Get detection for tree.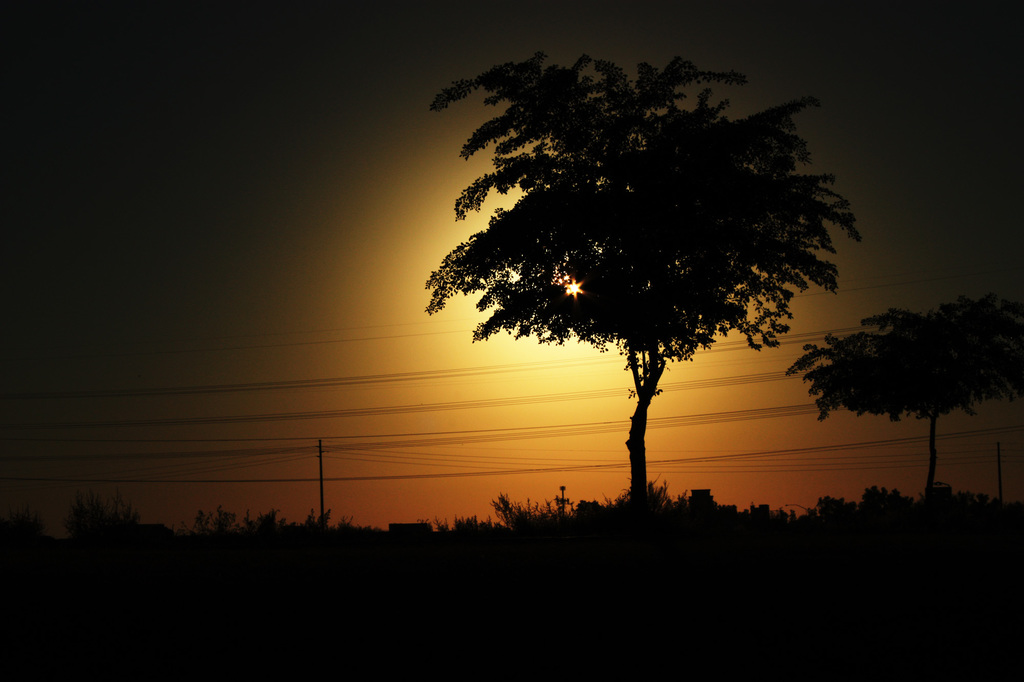
Detection: Rect(418, 26, 858, 505).
